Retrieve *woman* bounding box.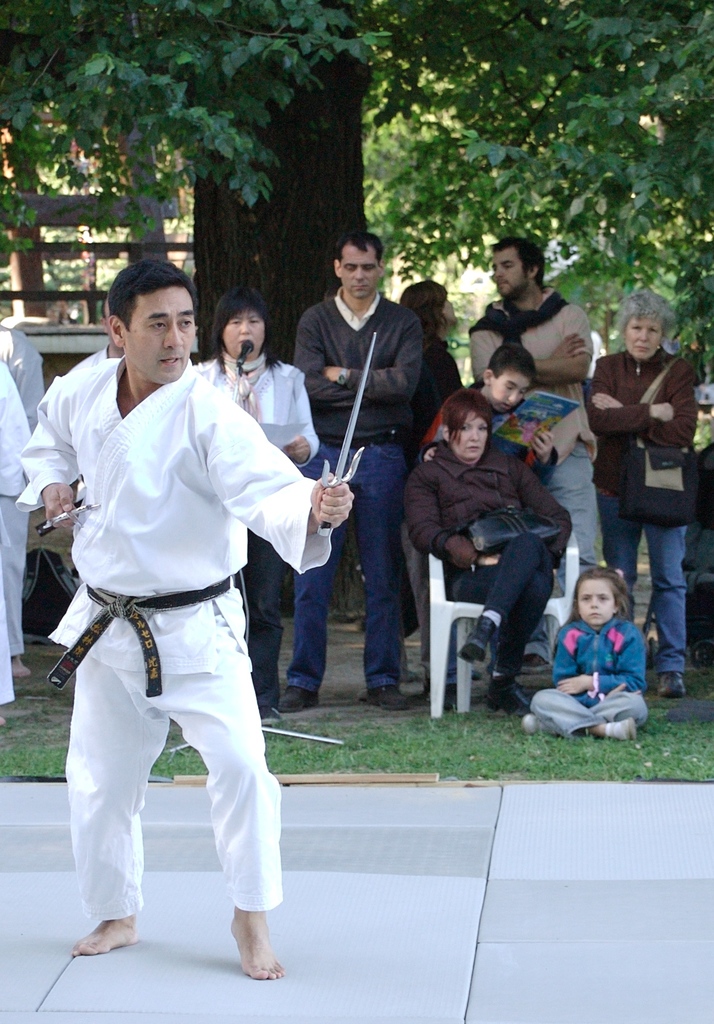
Bounding box: pyautogui.locateOnScreen(191, 280, 311, 722).
